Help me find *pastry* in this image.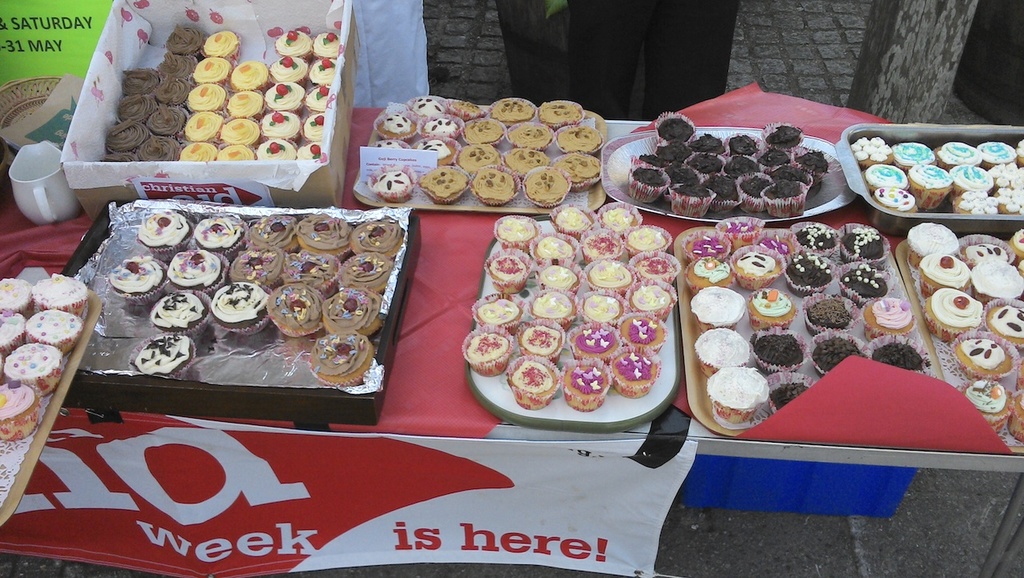
Found it: region(456, 201, 688, 421).
